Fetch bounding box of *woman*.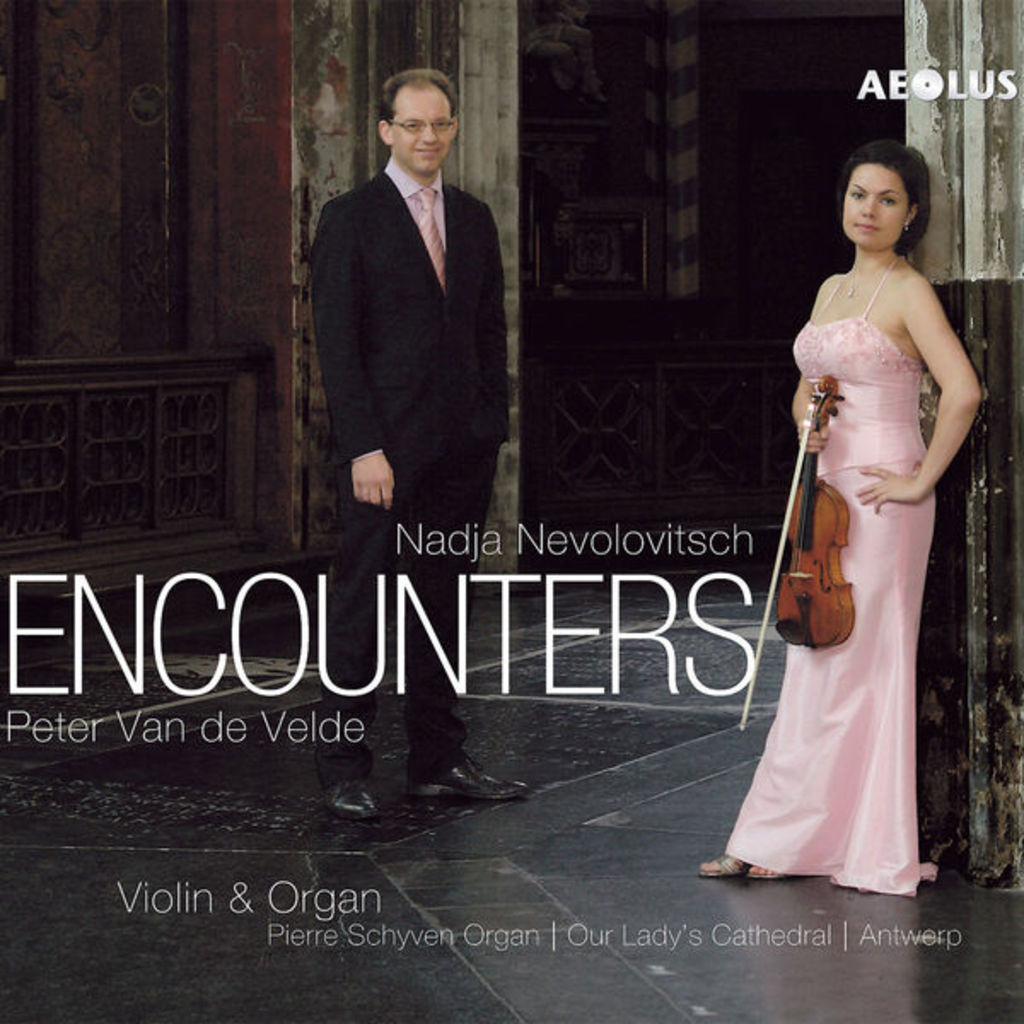
Bbox: [698,140,981,905].
